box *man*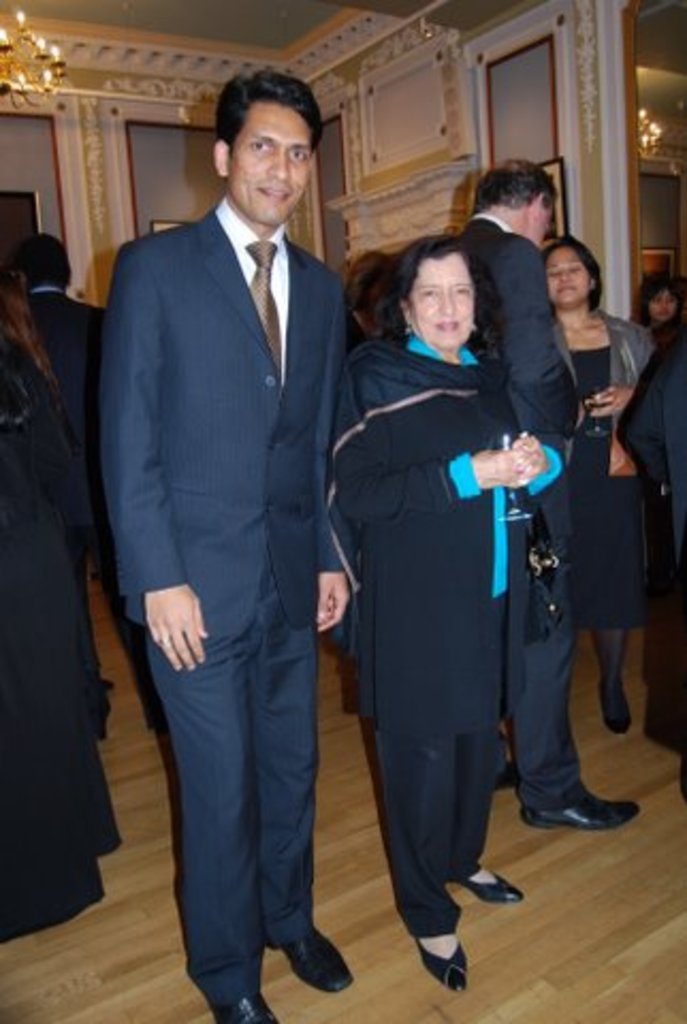
region(2, 237, 139, 738)
